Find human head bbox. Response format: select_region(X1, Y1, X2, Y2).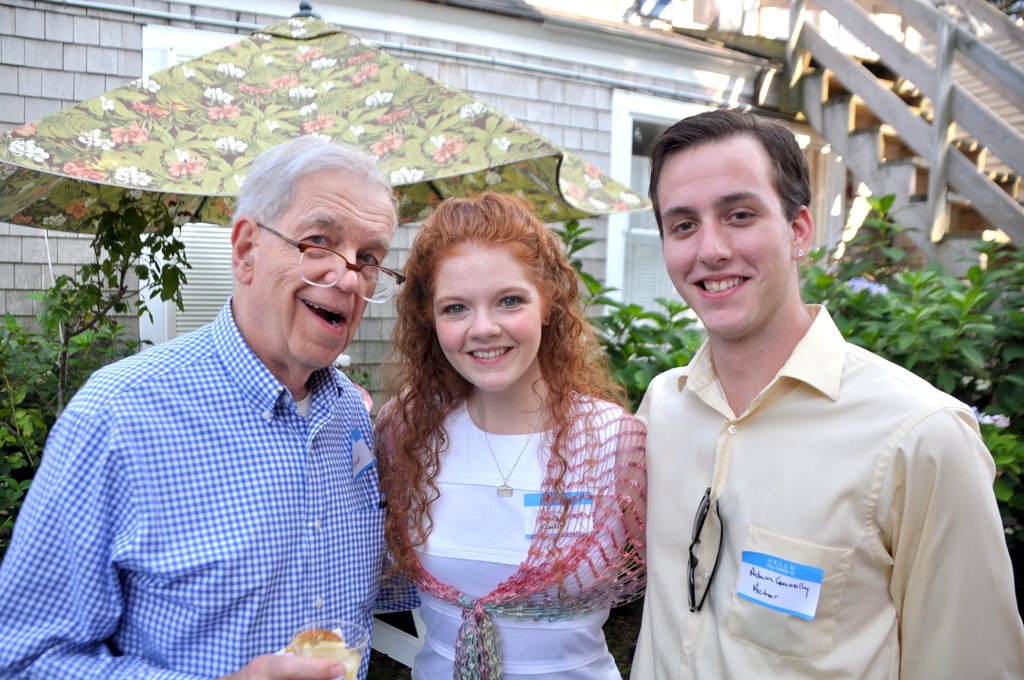
select_region(228, 126, 400, 373).
